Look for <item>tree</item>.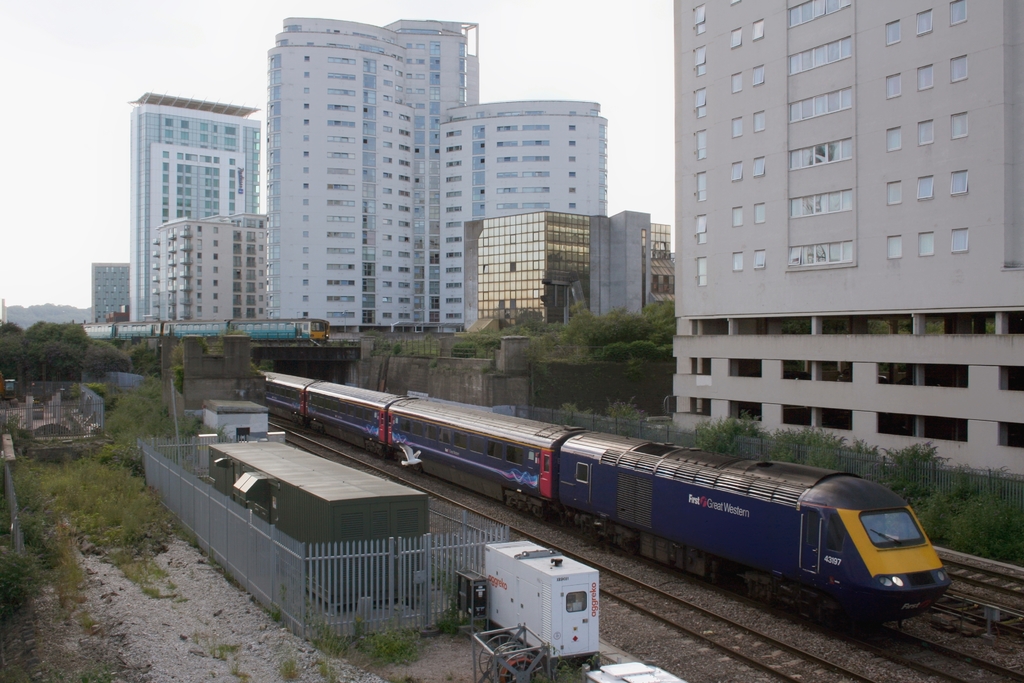
Found: bbox(473, 309, 540, 358).
